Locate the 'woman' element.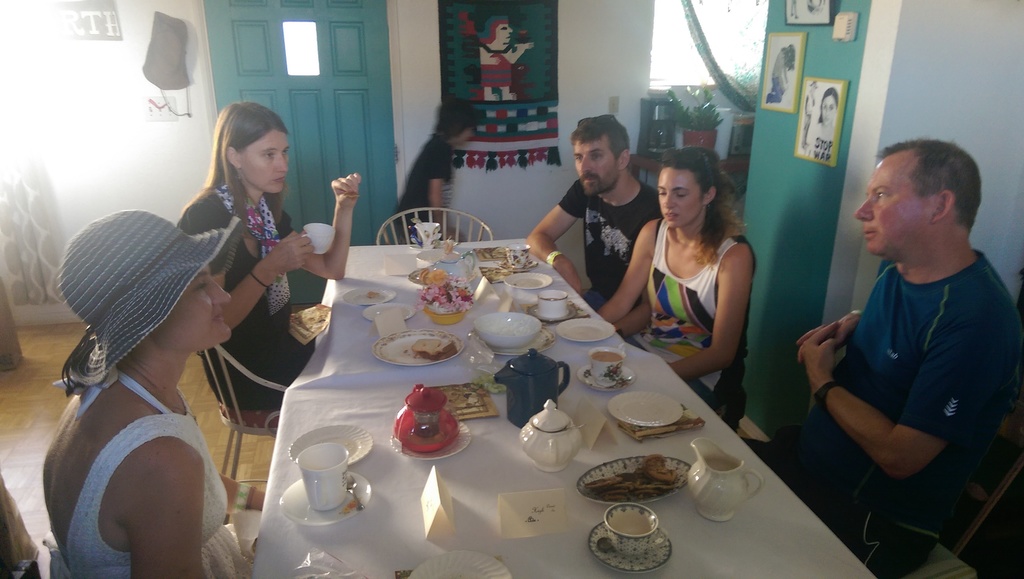
Element bbox: x1=38 y1=206 x2=268 y2=578.
